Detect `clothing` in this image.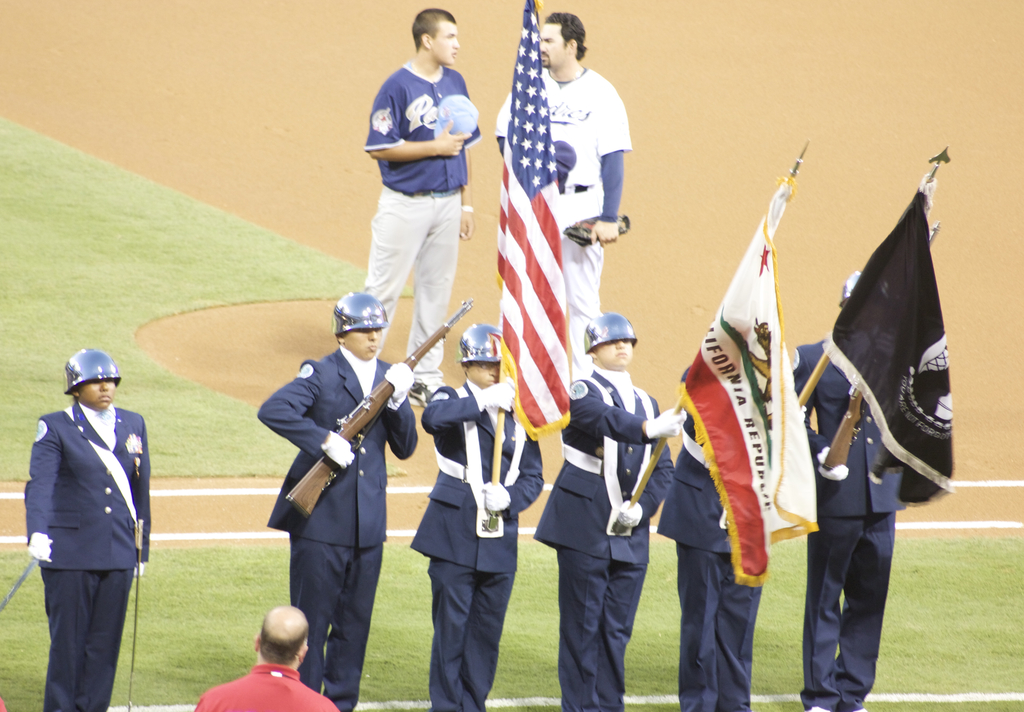
Detection: [x1=248, y1=340, x2=431, y2=711].
